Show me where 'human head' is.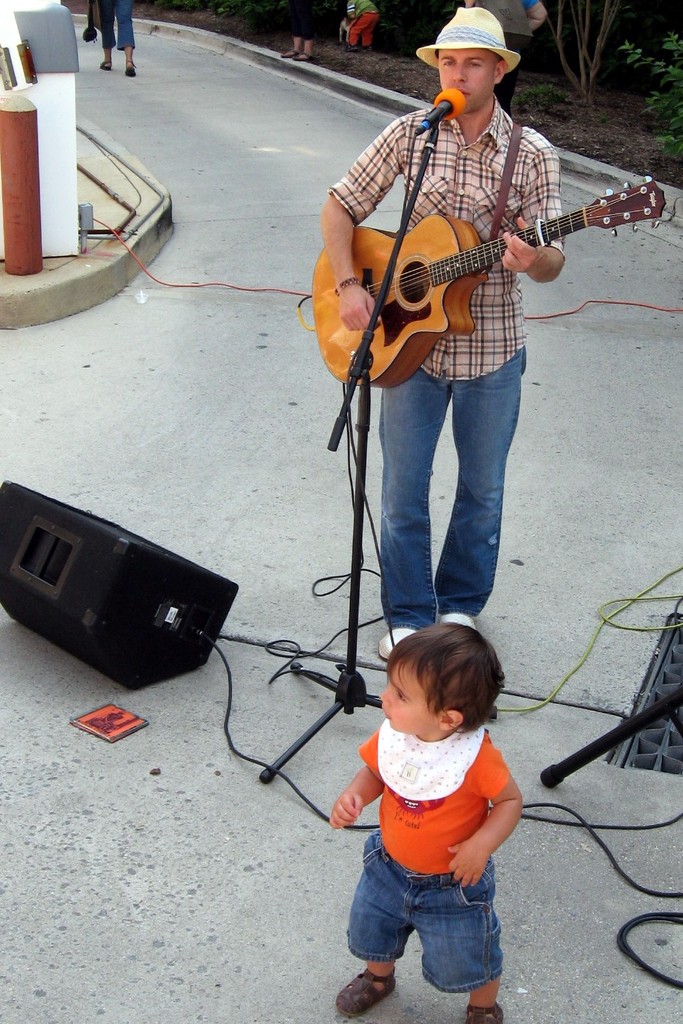
'human head' is at BBox(438, 33, 524, 109).
